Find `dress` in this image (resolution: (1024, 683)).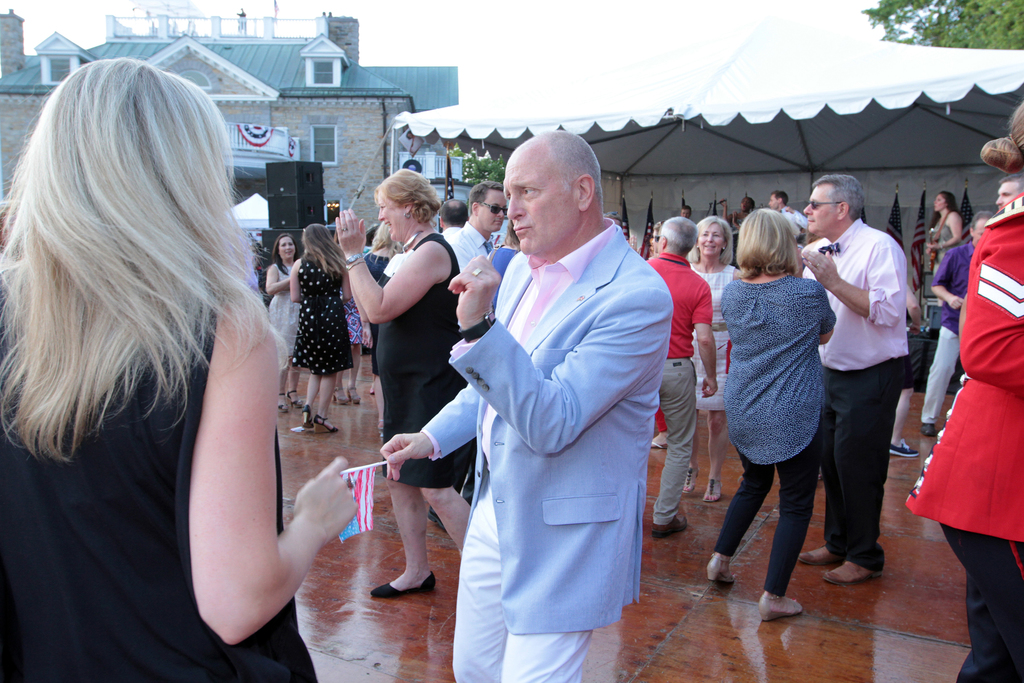
BBox(0, 257, 310, 682).
